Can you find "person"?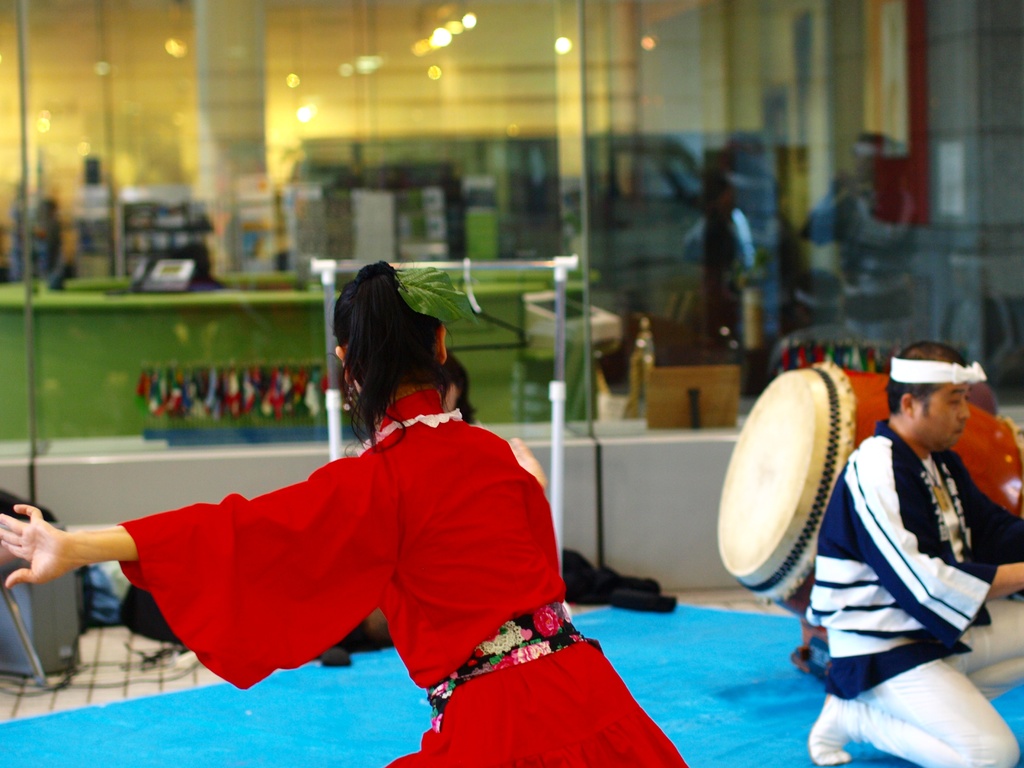
Yes, bounding box: crop(808, 347, 1023, 767).
